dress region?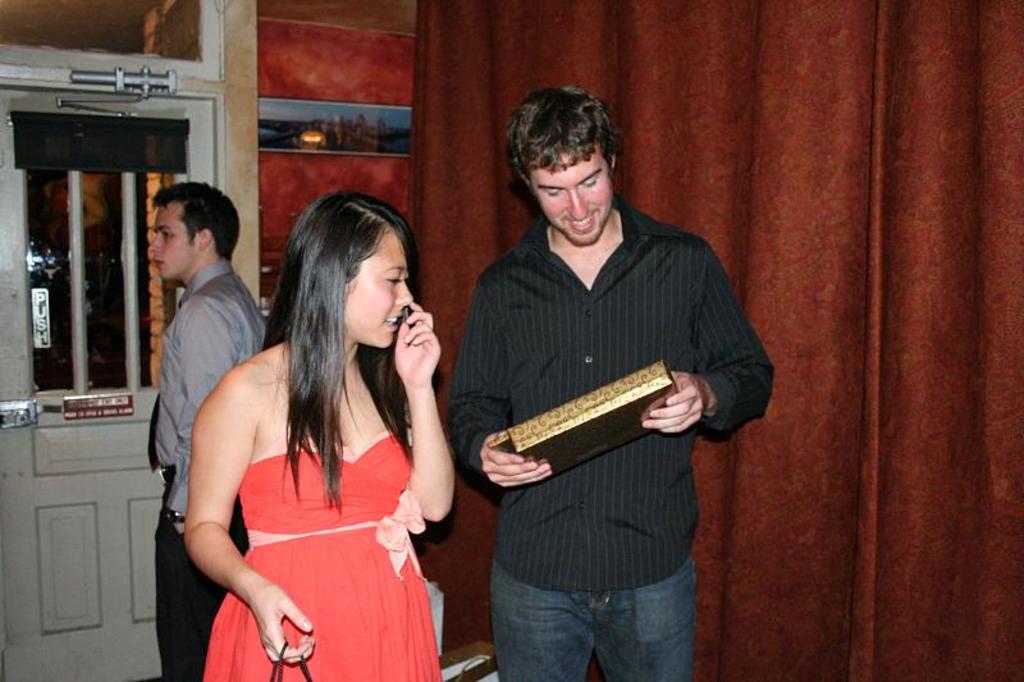
[207,434,443,681]
